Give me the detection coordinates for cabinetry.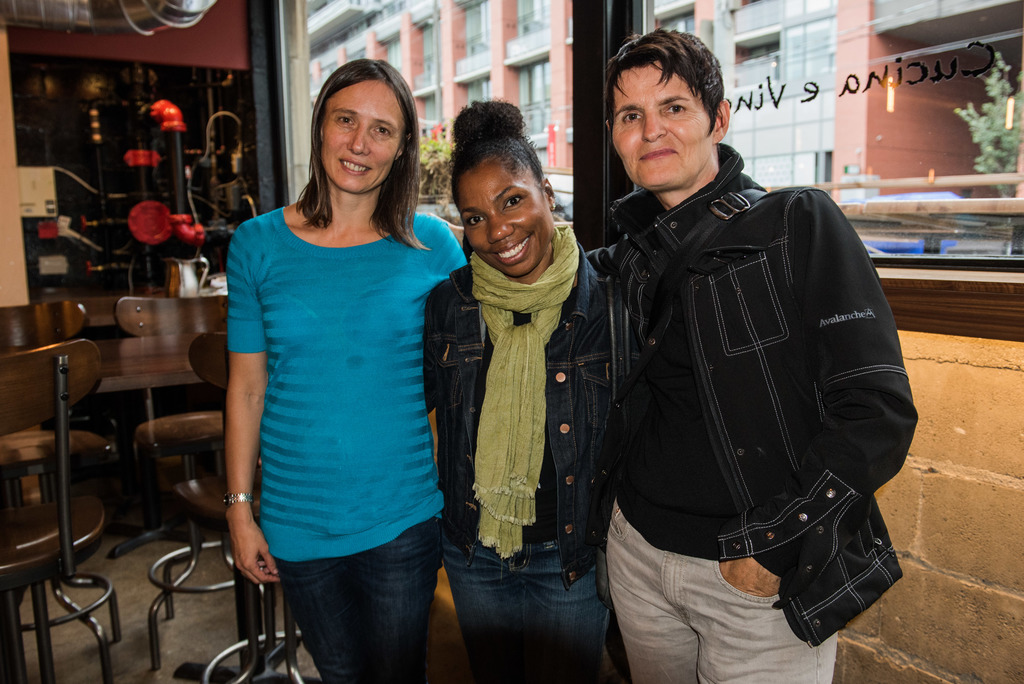
crop(616, 0, 1023, 268).
